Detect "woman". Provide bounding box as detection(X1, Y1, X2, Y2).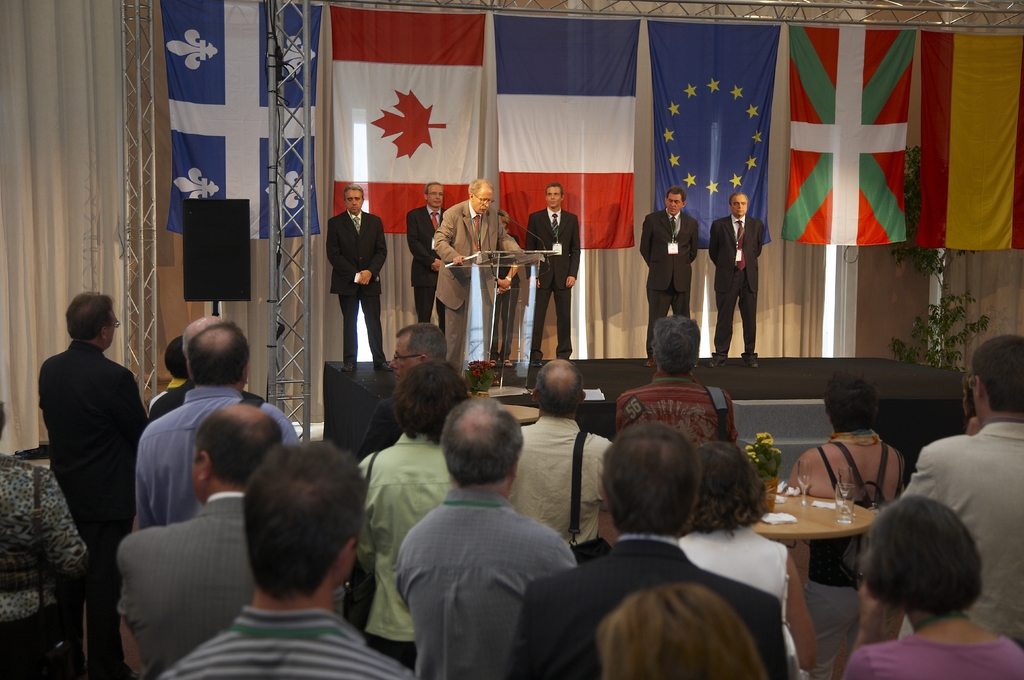
detection(838, 436, 1015, 670).
